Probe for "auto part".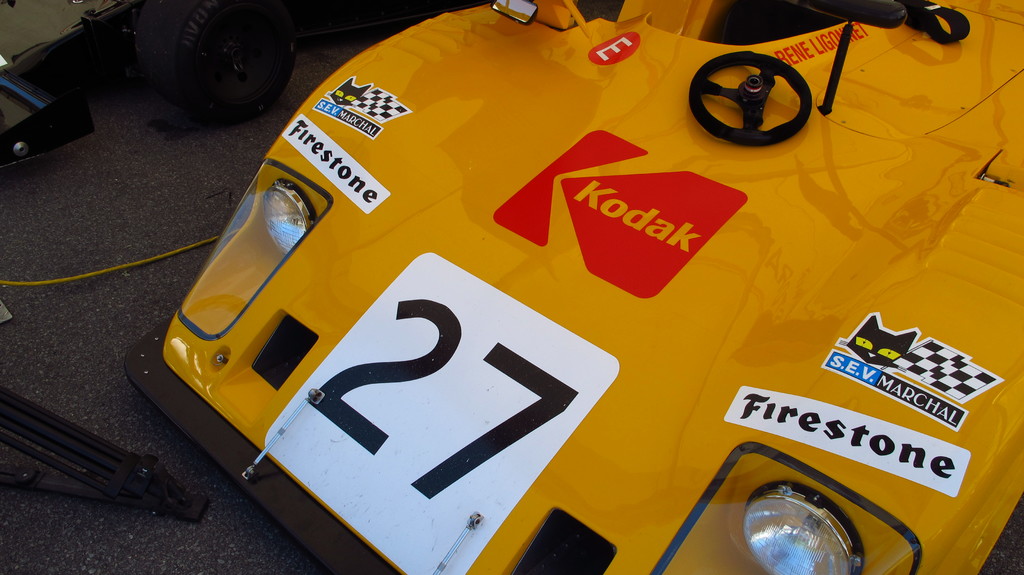
Probe result: <bbox>742, 474, 883, 570</bbox>.
